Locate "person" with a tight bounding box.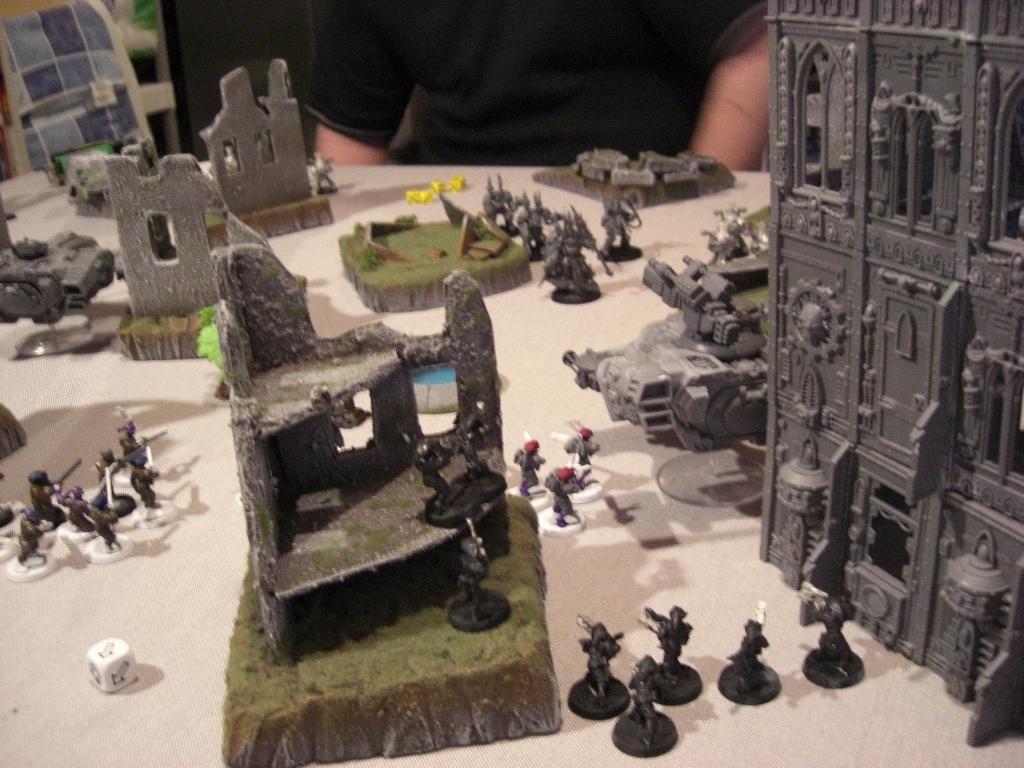
(30,468,68,529).
